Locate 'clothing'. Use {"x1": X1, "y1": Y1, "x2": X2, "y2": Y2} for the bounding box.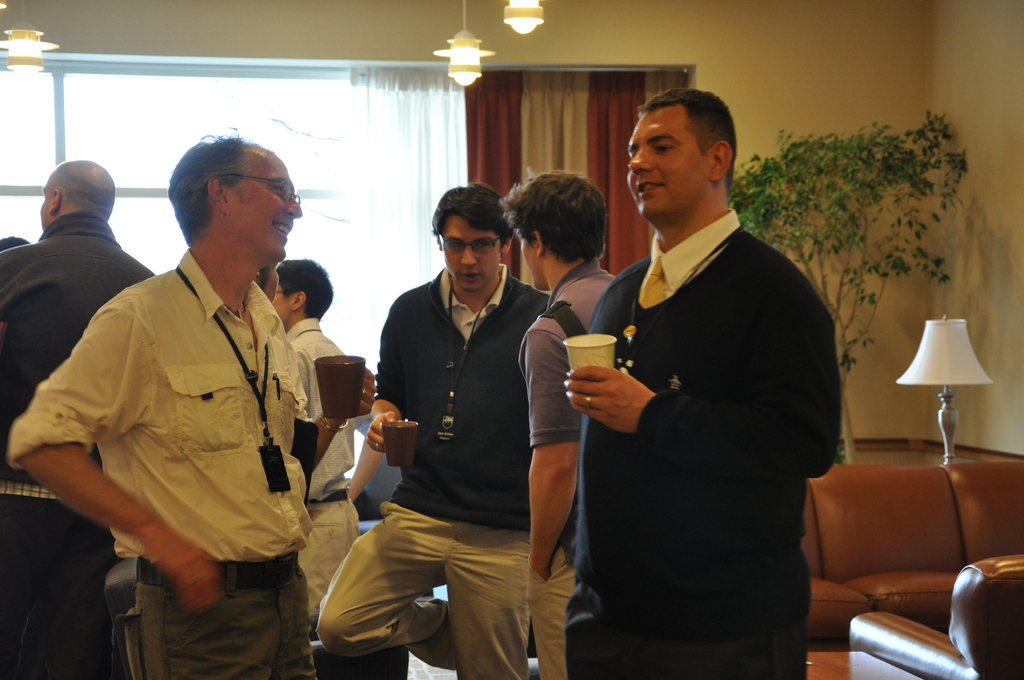
{"x1": 0, "y1": 212, "x2": 161, "y2": 679}.
